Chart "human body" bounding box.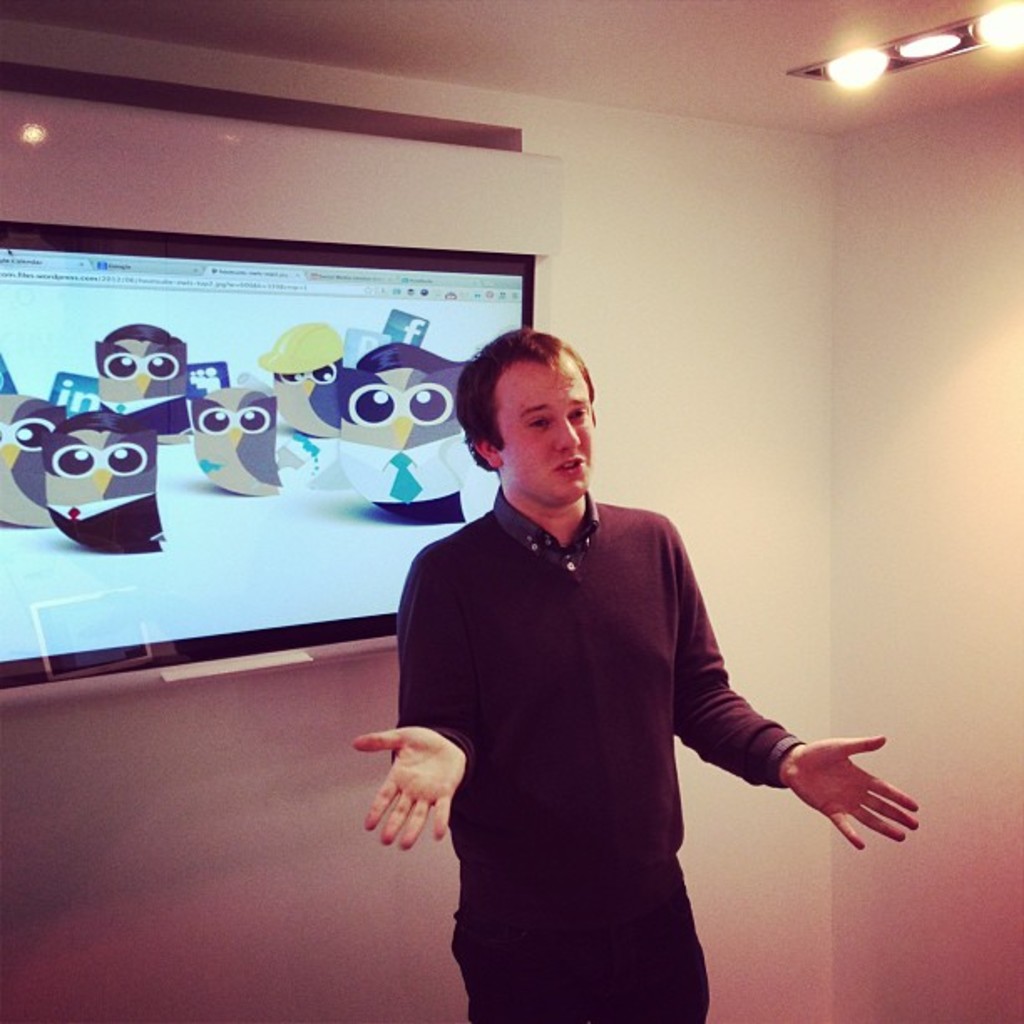
Charted: <region>350, 326, 914, 1022</region>.
